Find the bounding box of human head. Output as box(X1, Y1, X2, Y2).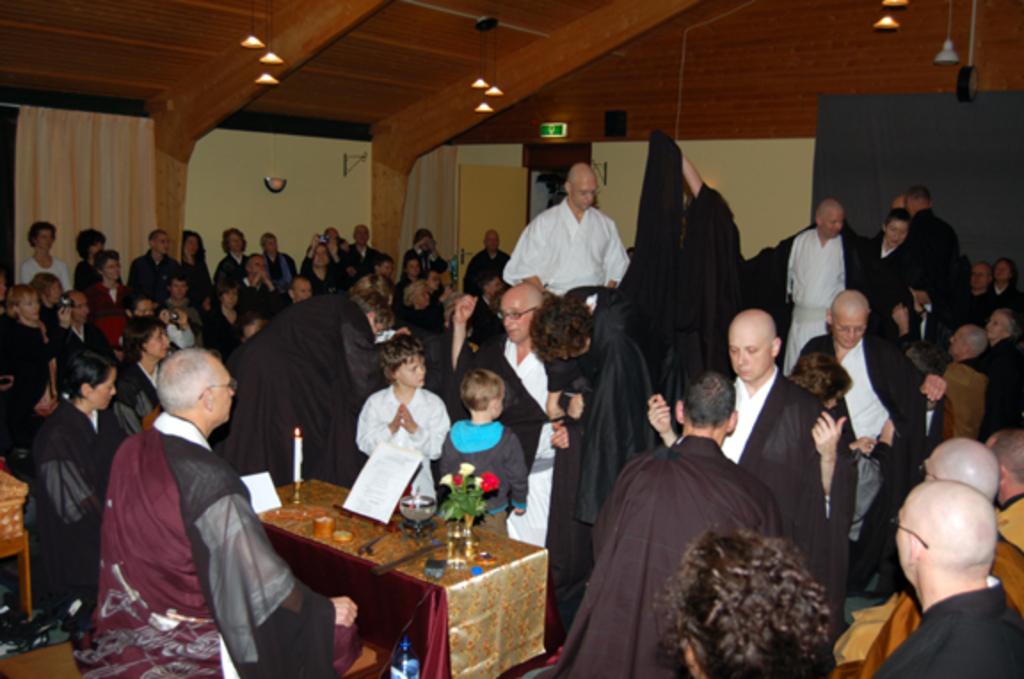
box(284, 277, 311, 299).
